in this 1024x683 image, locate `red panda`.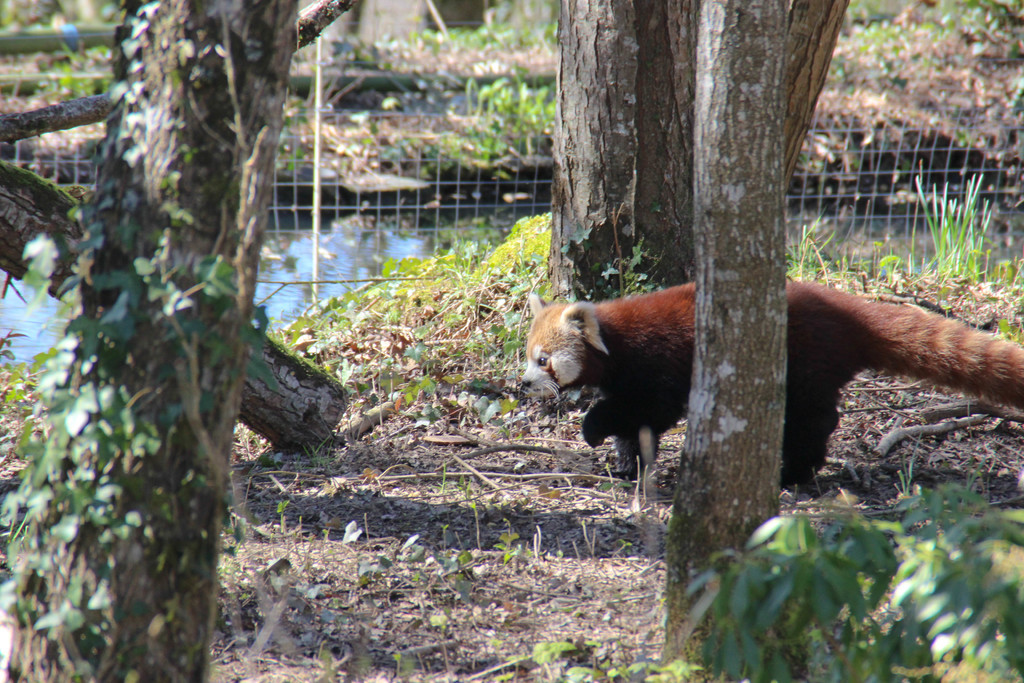
Bounding box: (518,274,1023,497).
